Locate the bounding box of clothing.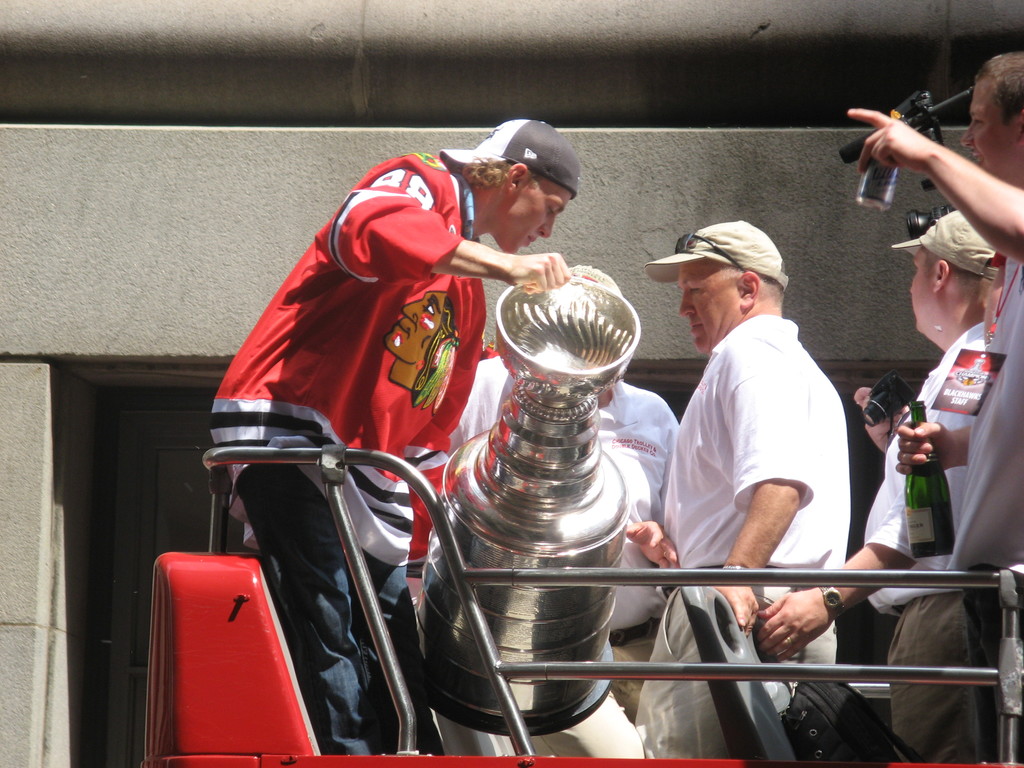
Bounding box: rect(438, 353, 687, 767).
